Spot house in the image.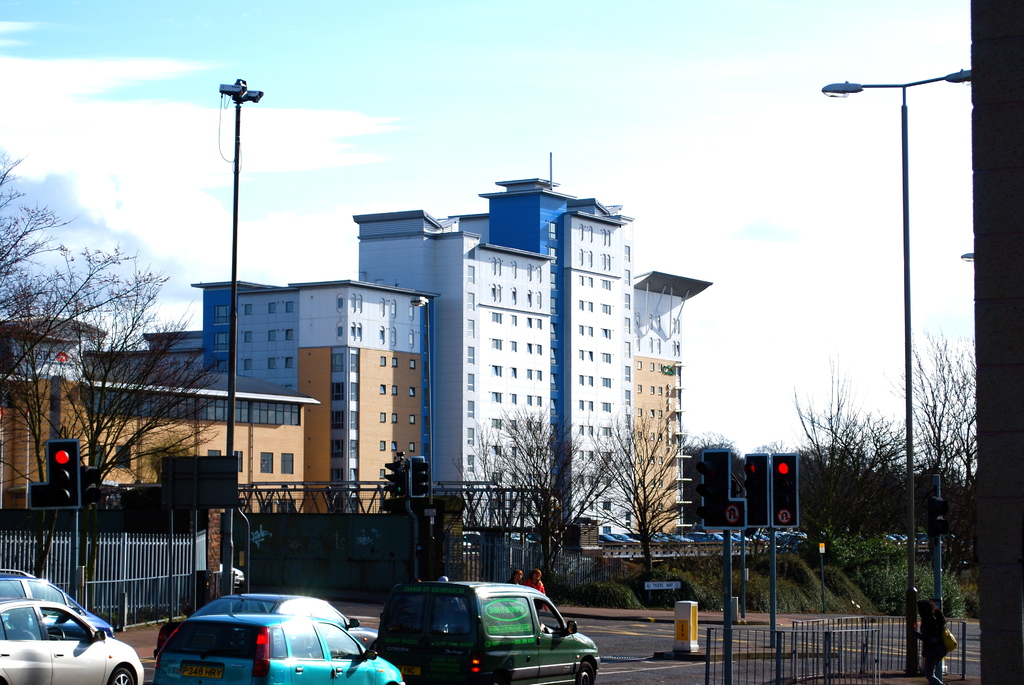
house found at [0, 312, 323, 522].
